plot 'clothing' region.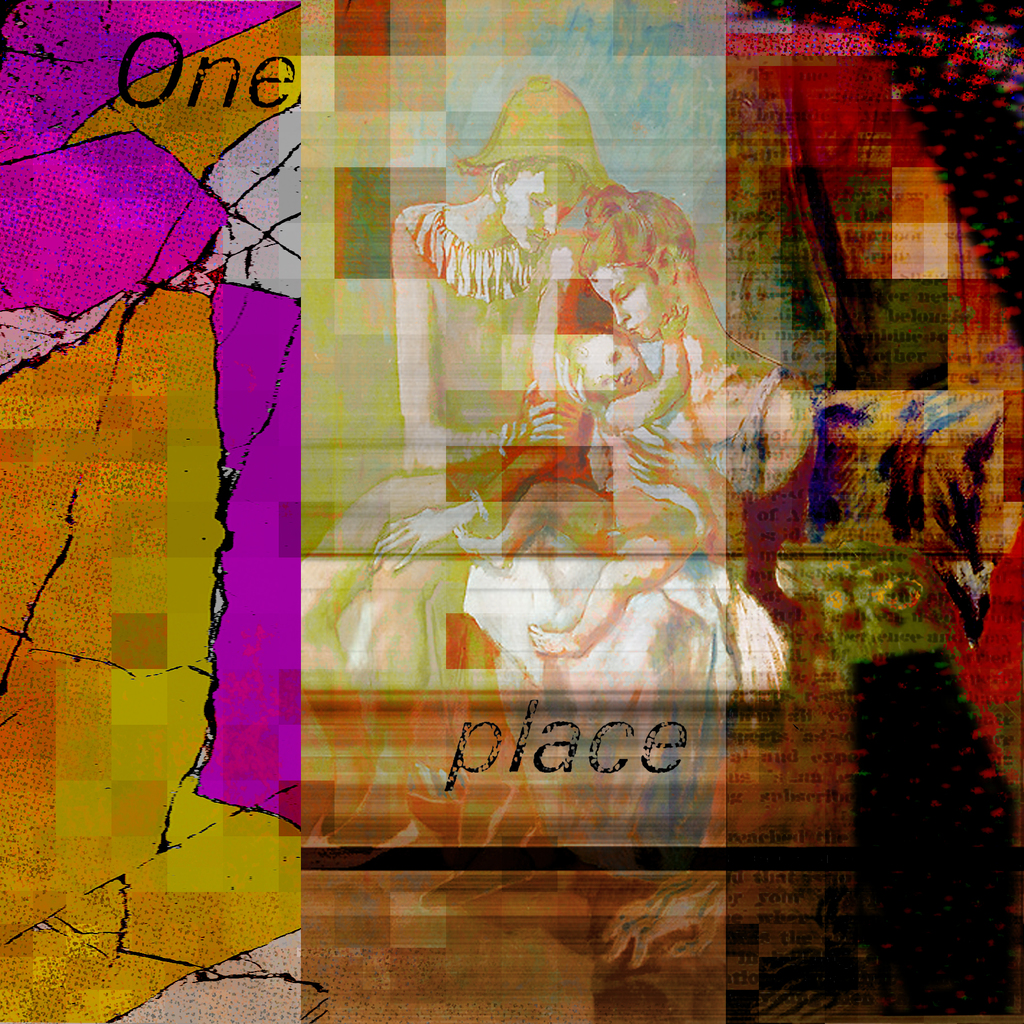
Plotted at <region>476, 335, 784, 692</region>.
